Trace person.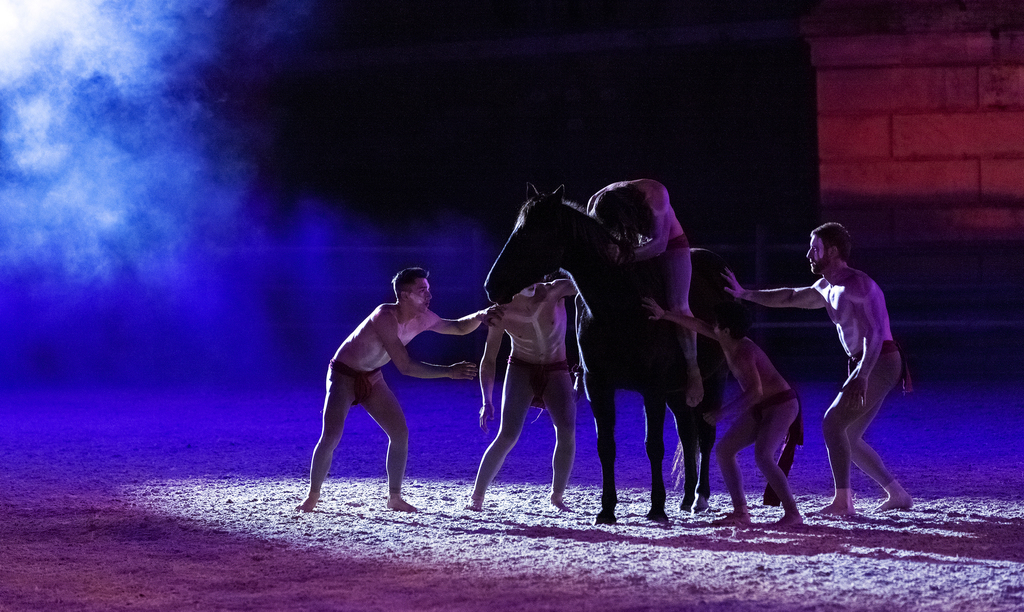
Traced to [x1=458, y1=276, x2=582, y2=507].
